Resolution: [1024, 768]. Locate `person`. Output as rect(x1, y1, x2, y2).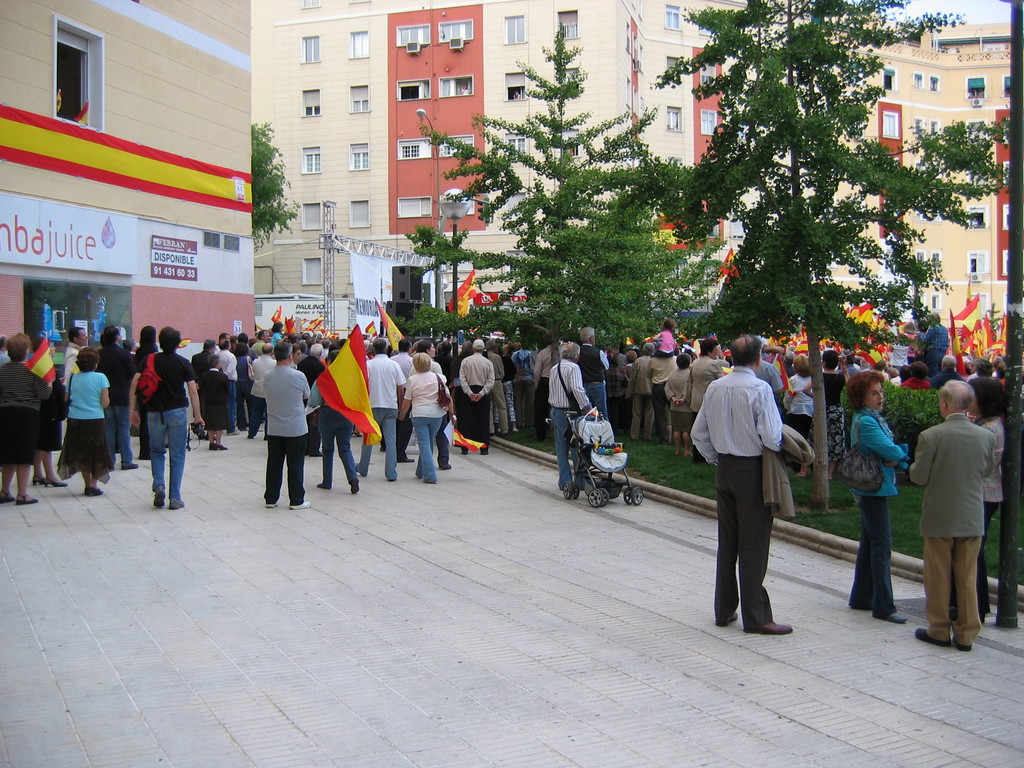
rect(686, 332, 792, 636).
